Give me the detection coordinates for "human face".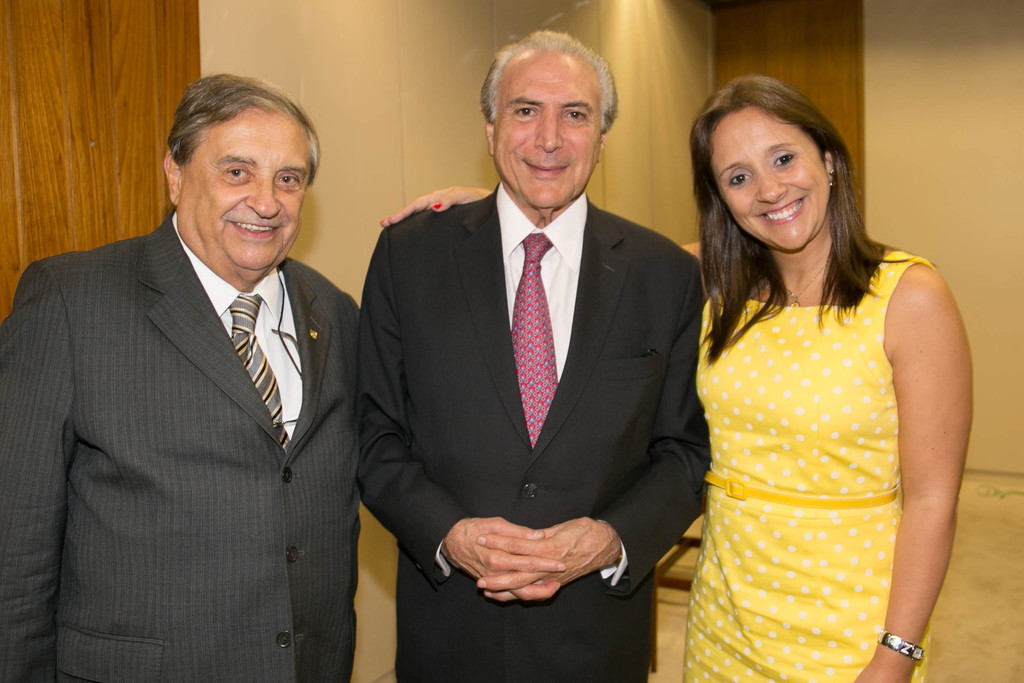
(left=496, top=53, right=604, bottom=206).
